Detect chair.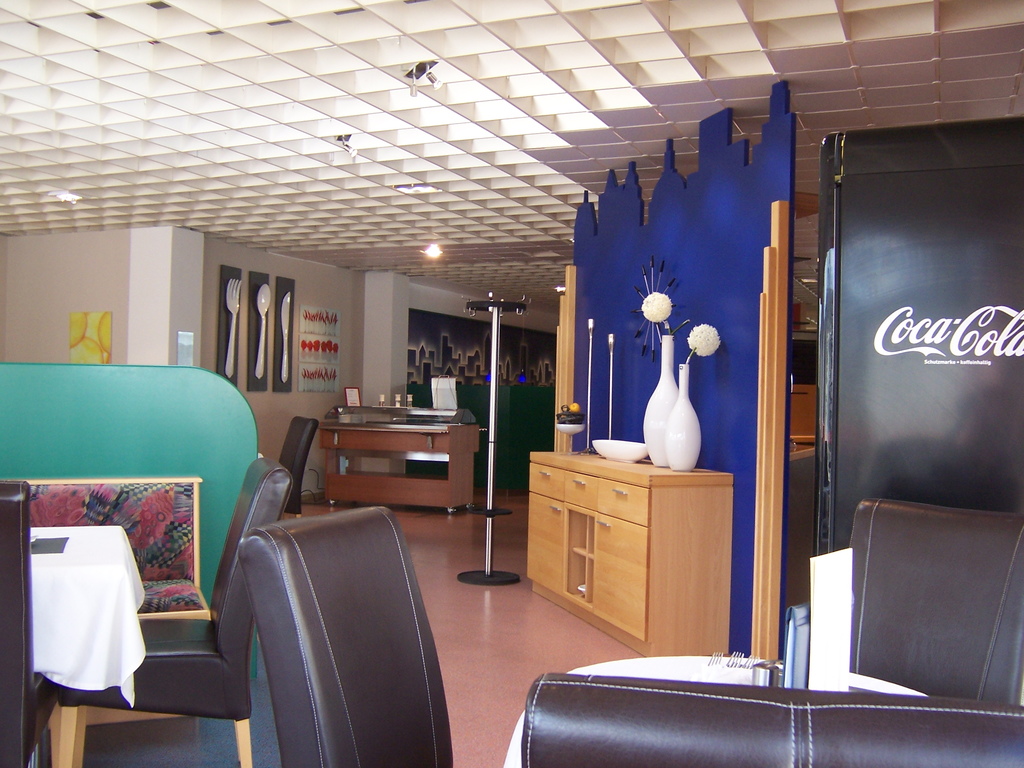
Detected at <bbox>47, 452, 292, 767</bbox>.
